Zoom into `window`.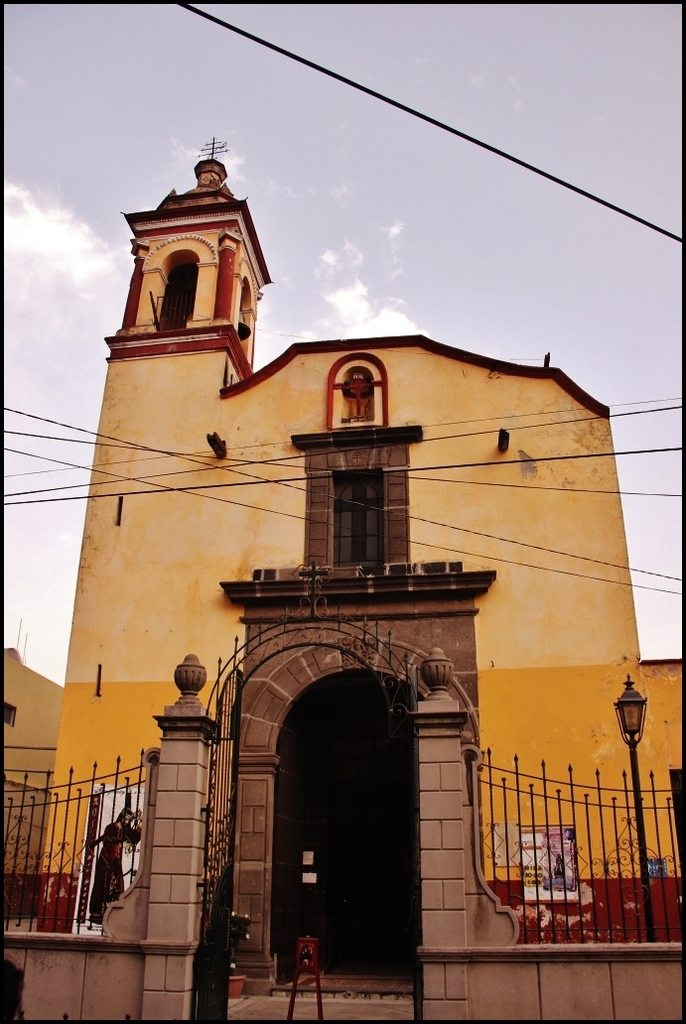
Zoom target: rect(237, 283, 253, 369).
